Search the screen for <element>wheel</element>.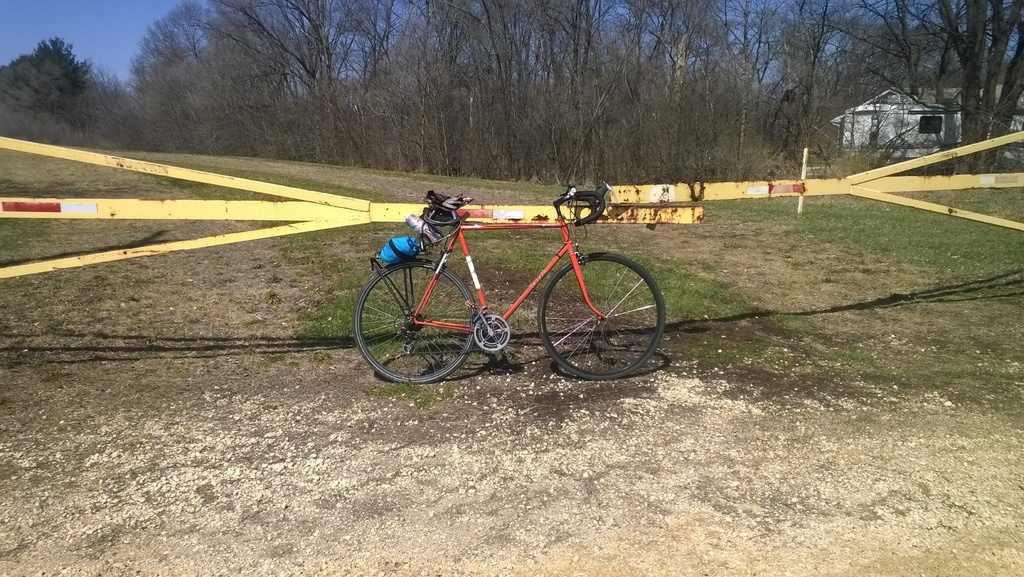
Found at 537/251/668/383.
